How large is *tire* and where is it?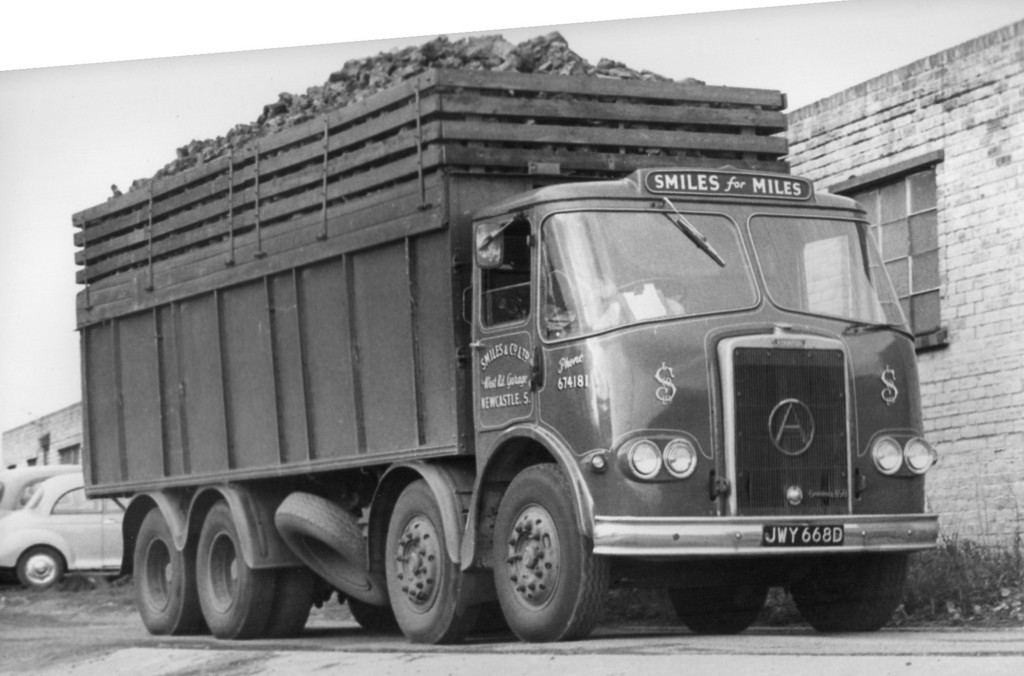
Bounding box: 383 481 484 648.
